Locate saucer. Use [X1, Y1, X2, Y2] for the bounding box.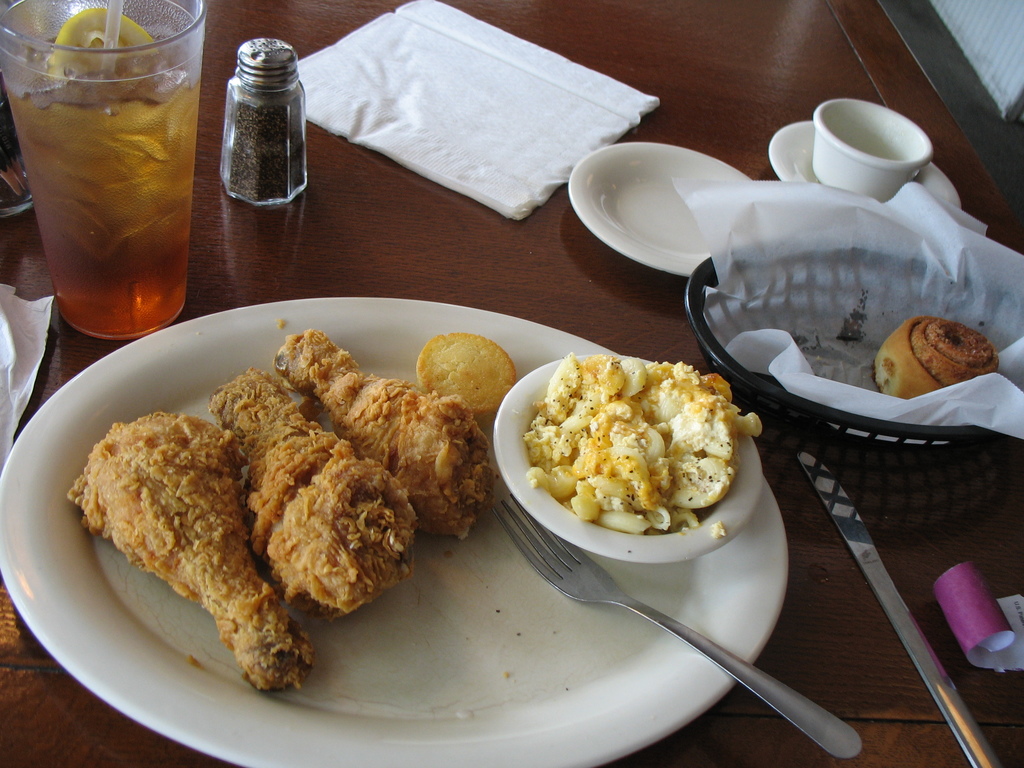
[769, 115, 963, 198].
